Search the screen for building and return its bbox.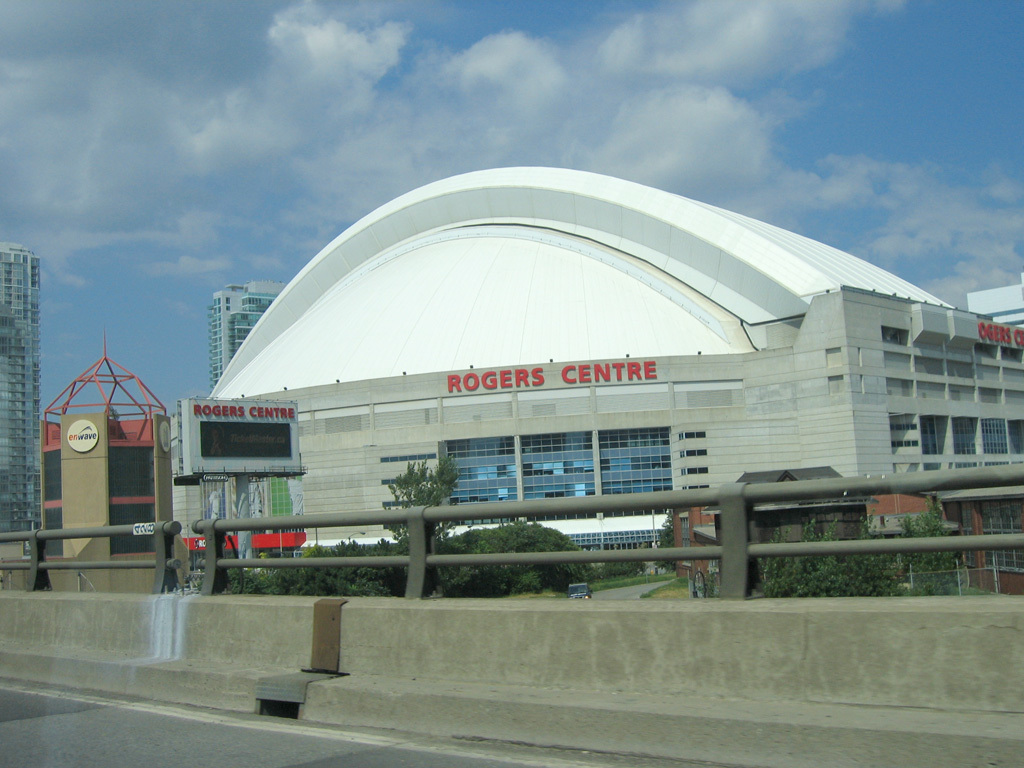
Found: 0,243,43,527.
